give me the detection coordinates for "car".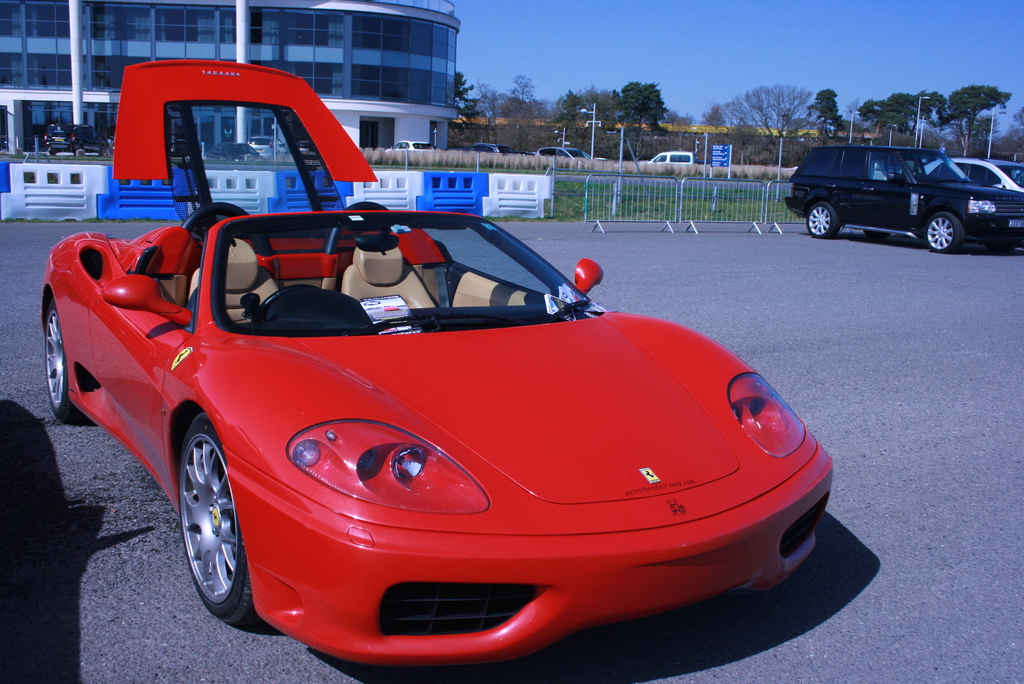
x1=250, y1=136, x2=276, y2=144.
